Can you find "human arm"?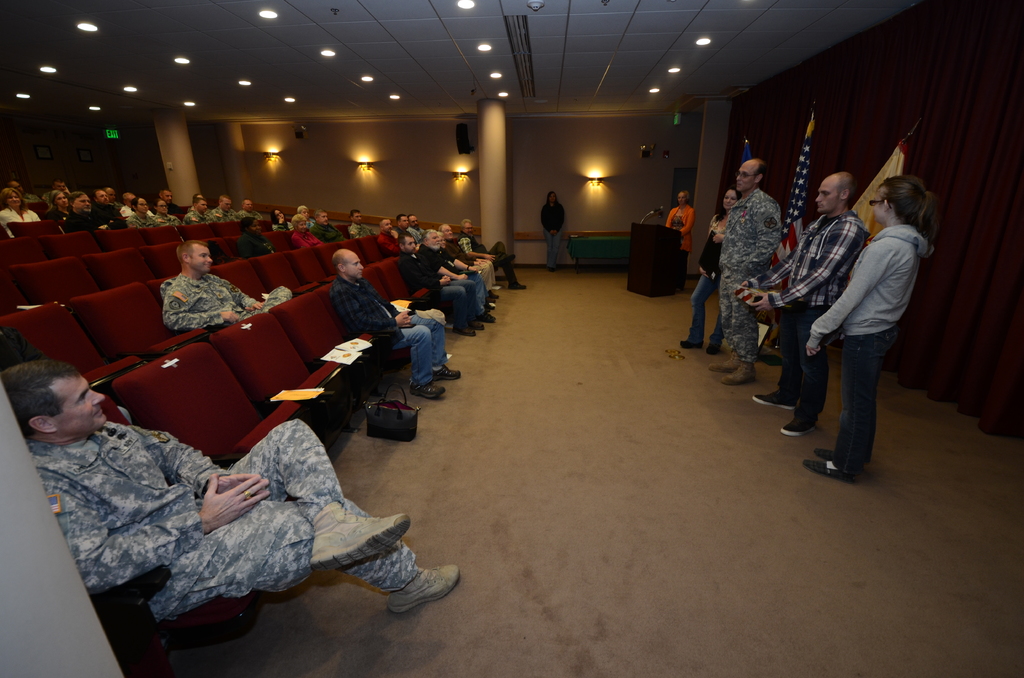
Yes, bounding box: (left=694, top=217, right=713, bottom=278).
